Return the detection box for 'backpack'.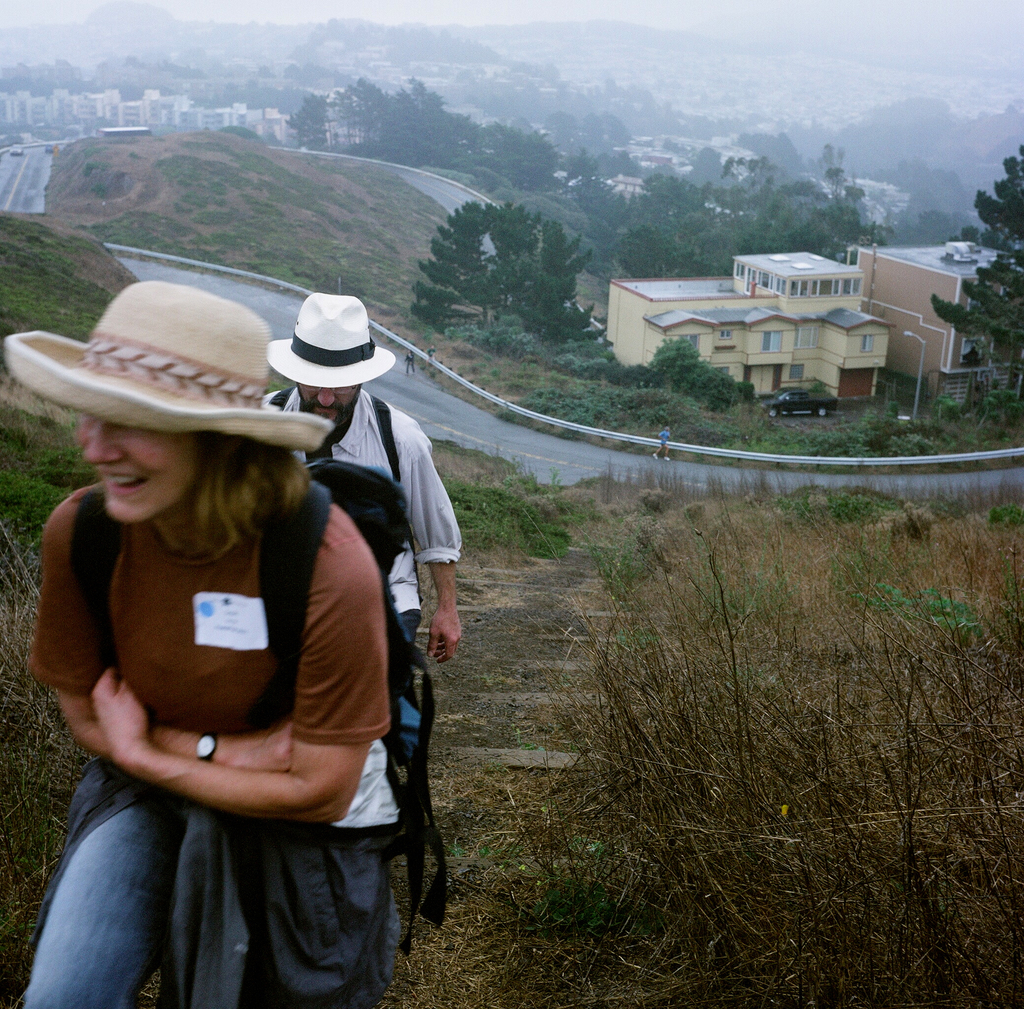
l=89, t=488, r=407, b=948.
